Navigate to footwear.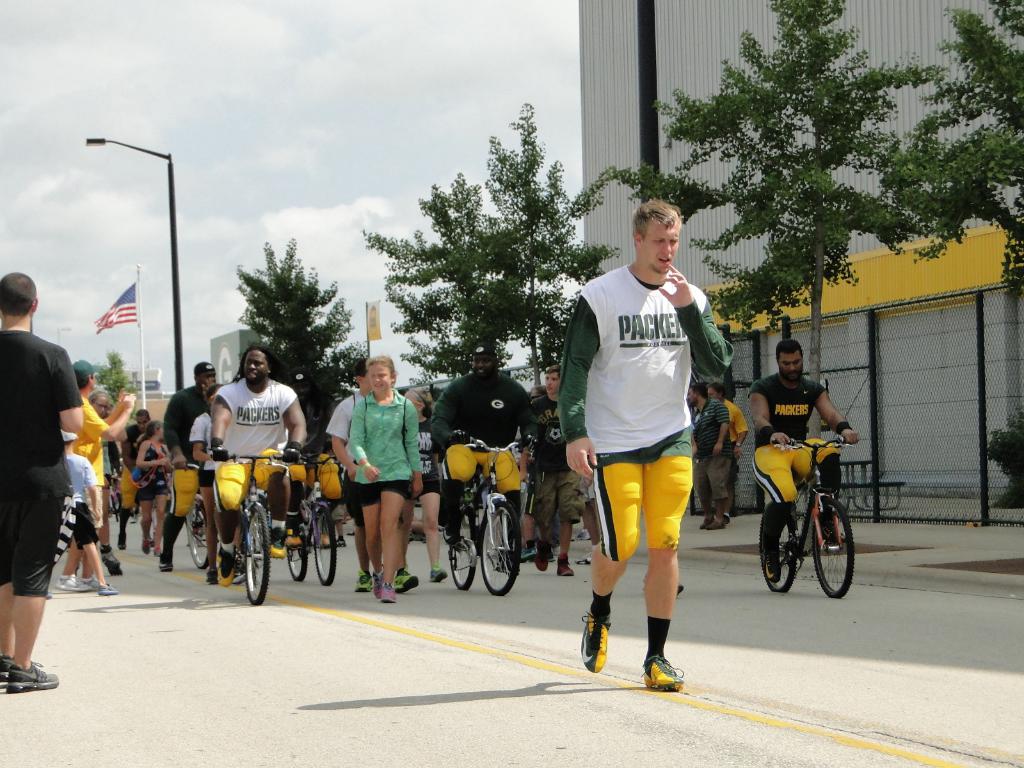
Navigation target: Rect(116, 532, 127, 548).
